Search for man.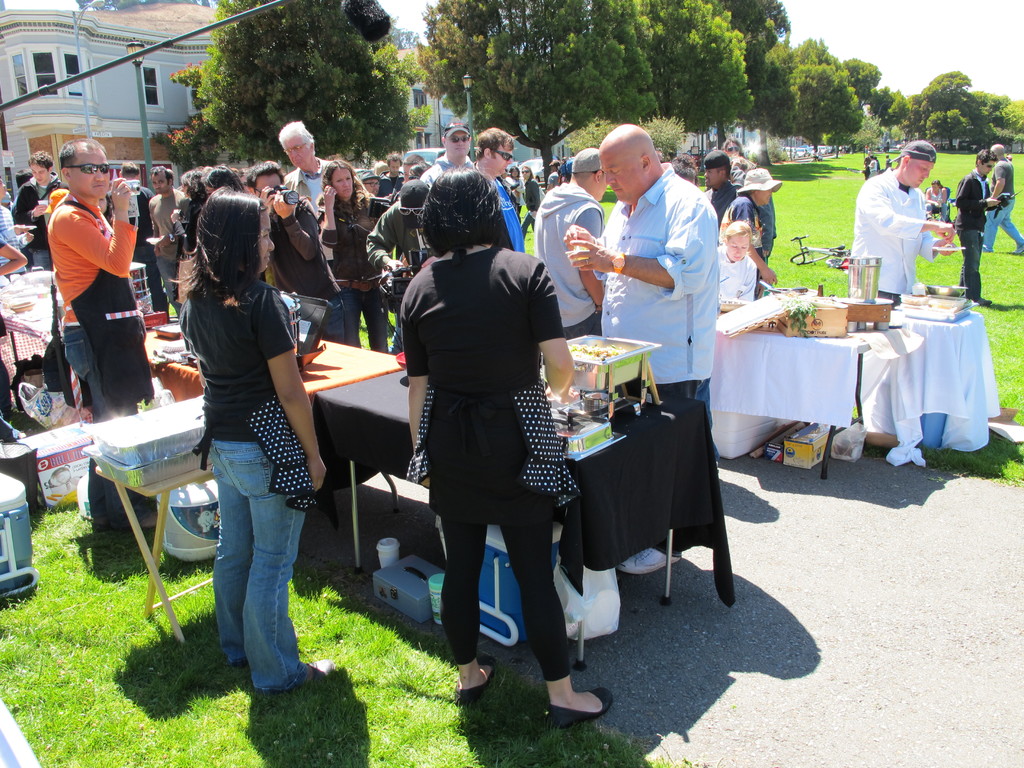
Found at 520/165/546/241.
